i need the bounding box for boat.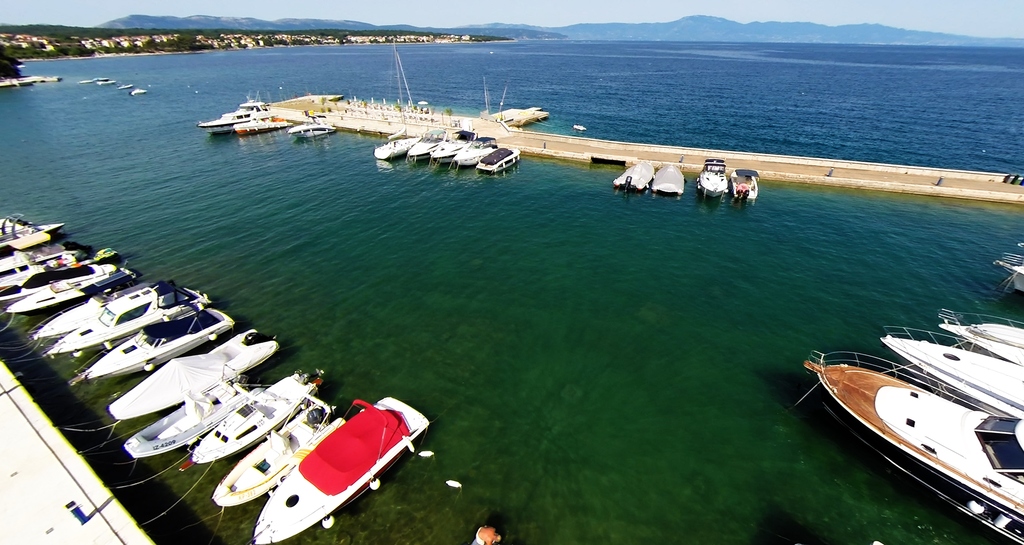
Here it is: 0 70 60 85.
